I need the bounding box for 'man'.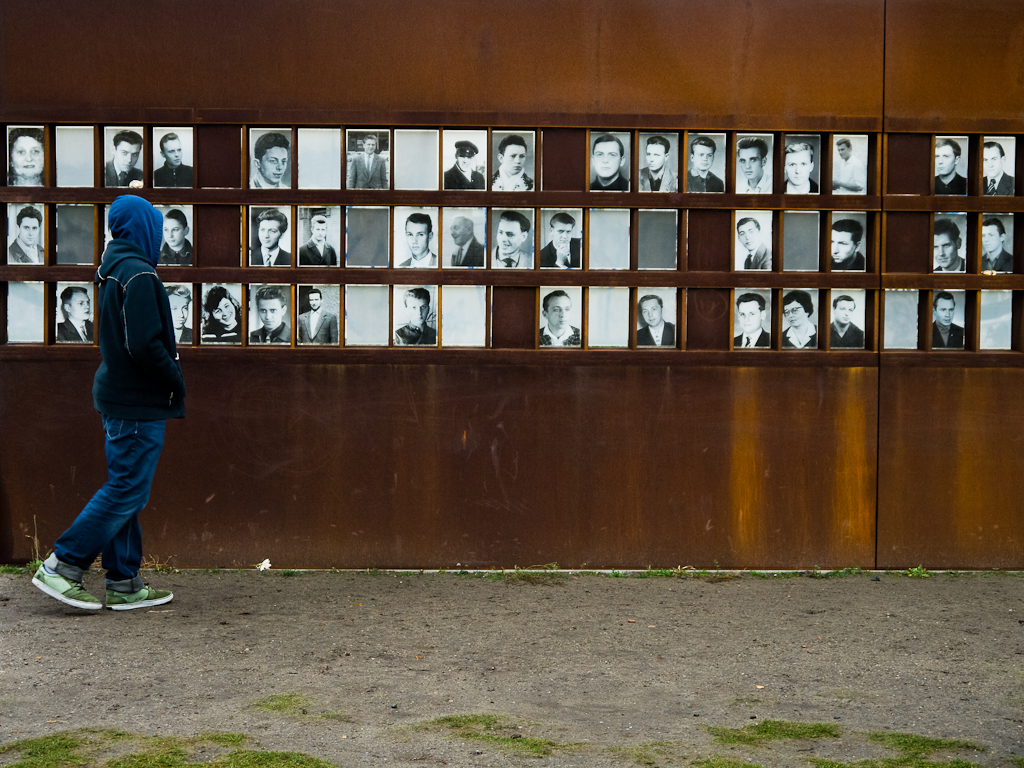
Here it is: rect(735, 295, 770, 346).
